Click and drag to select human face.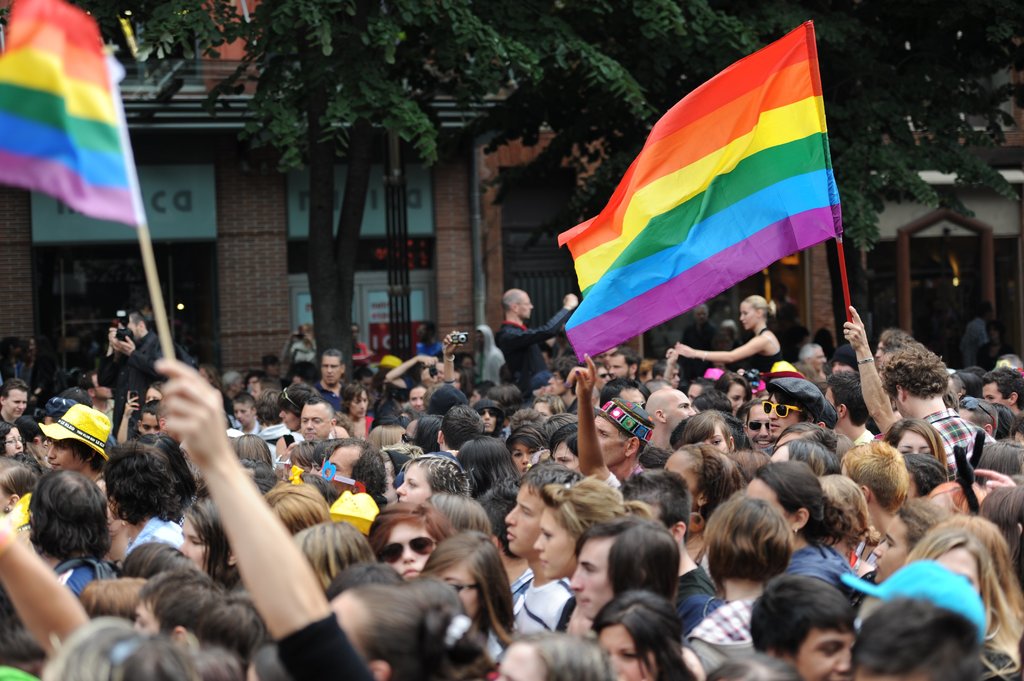
Selection: <box>765,388,798,433</box>.
